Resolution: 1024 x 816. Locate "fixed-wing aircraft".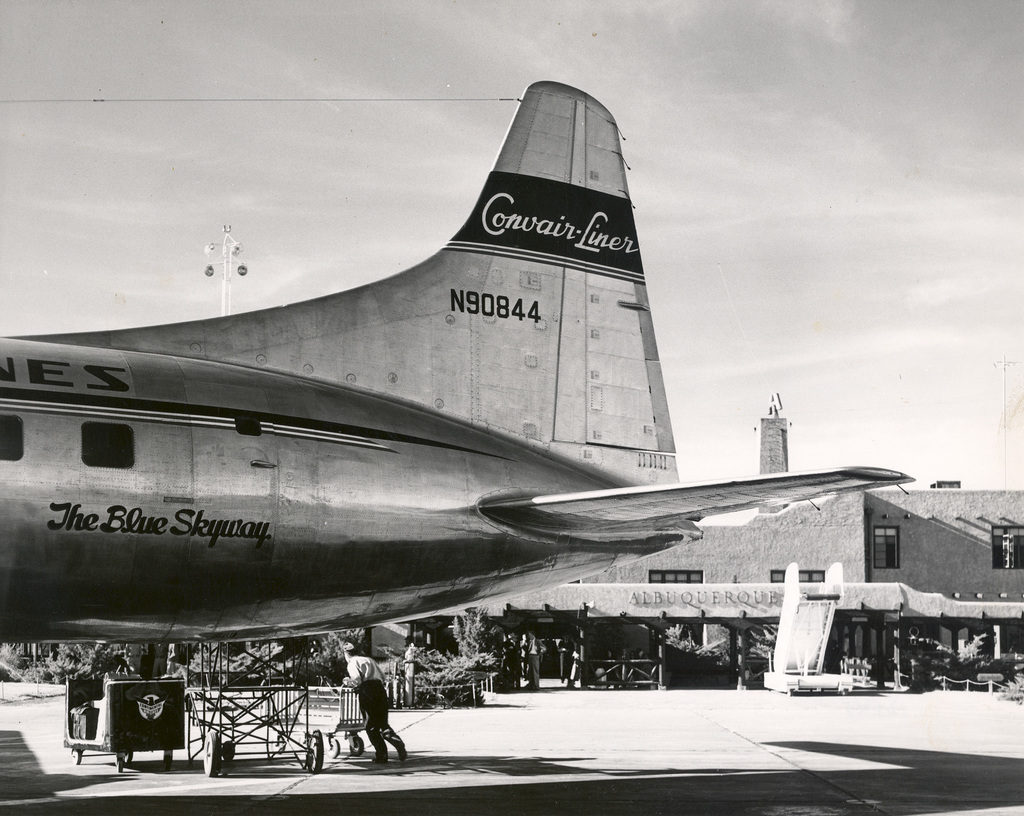
box=[0, 78, 918, 644].
